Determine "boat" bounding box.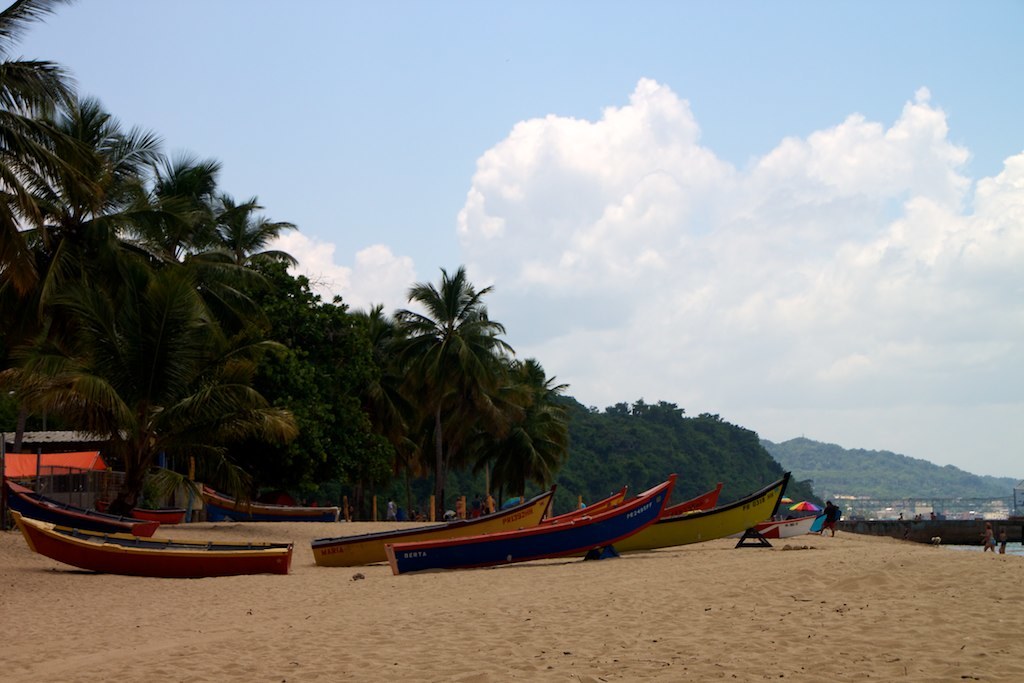
Determined: (312, 485, 555, 572).
